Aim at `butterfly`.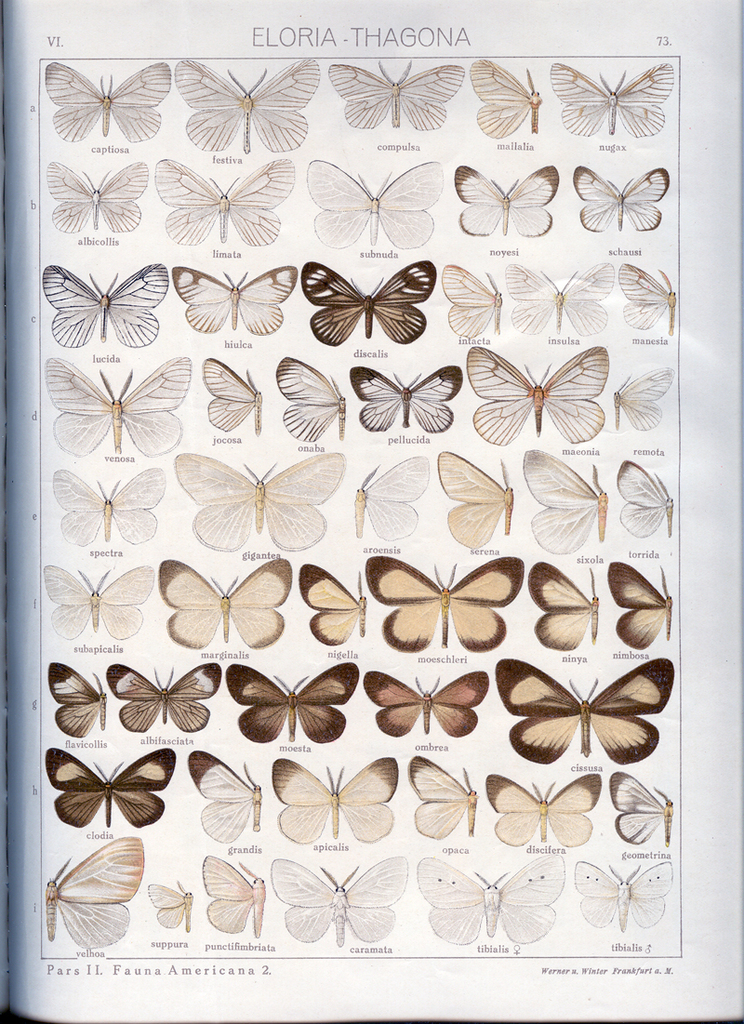
Aimed at [333, 47, 470, 140].
